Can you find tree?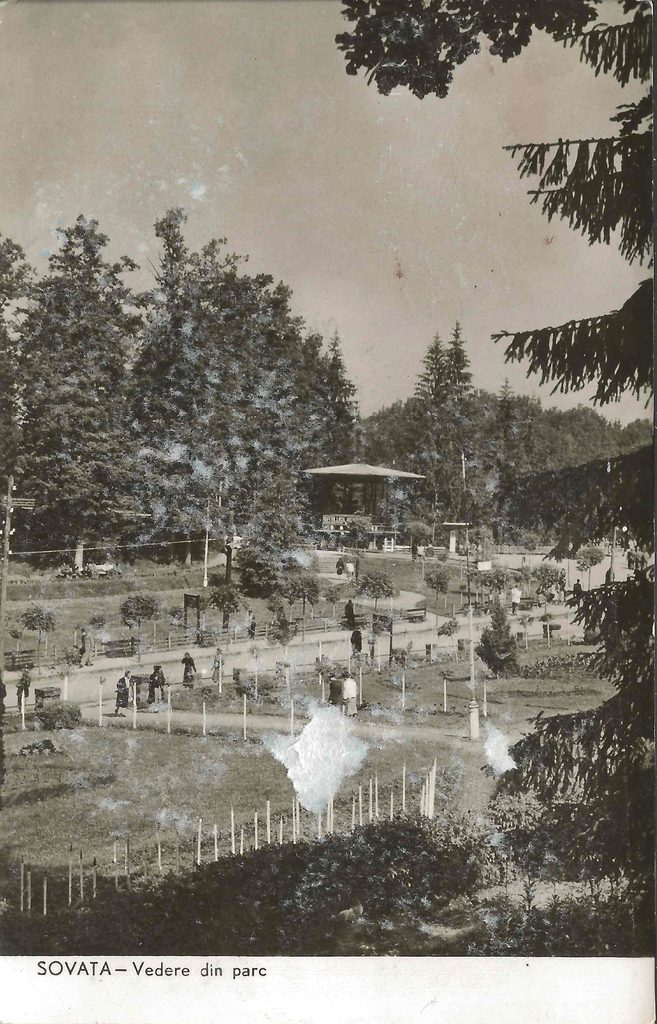
Yes, bounding box: x1=334 y1=0 x2=656 y2=951.
